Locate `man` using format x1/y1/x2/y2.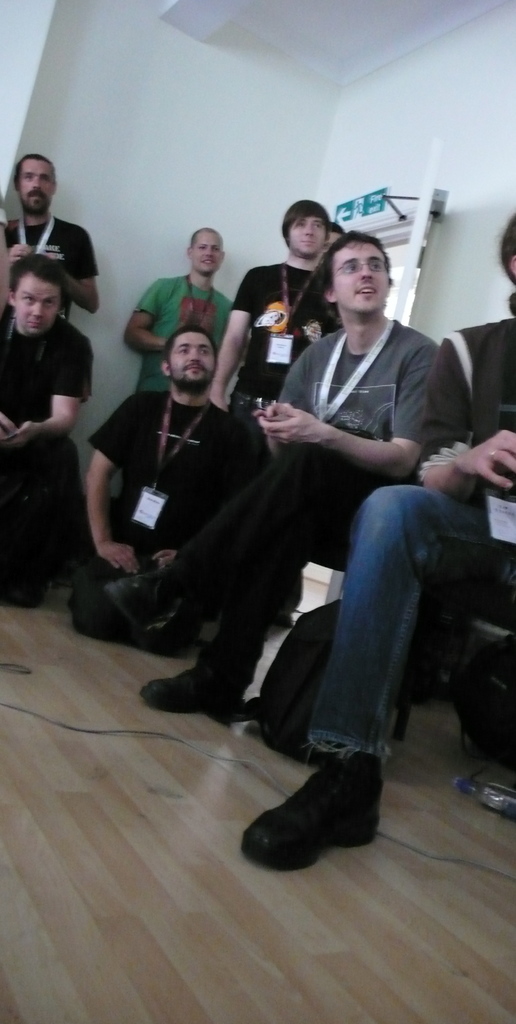
76/328/249/602.
